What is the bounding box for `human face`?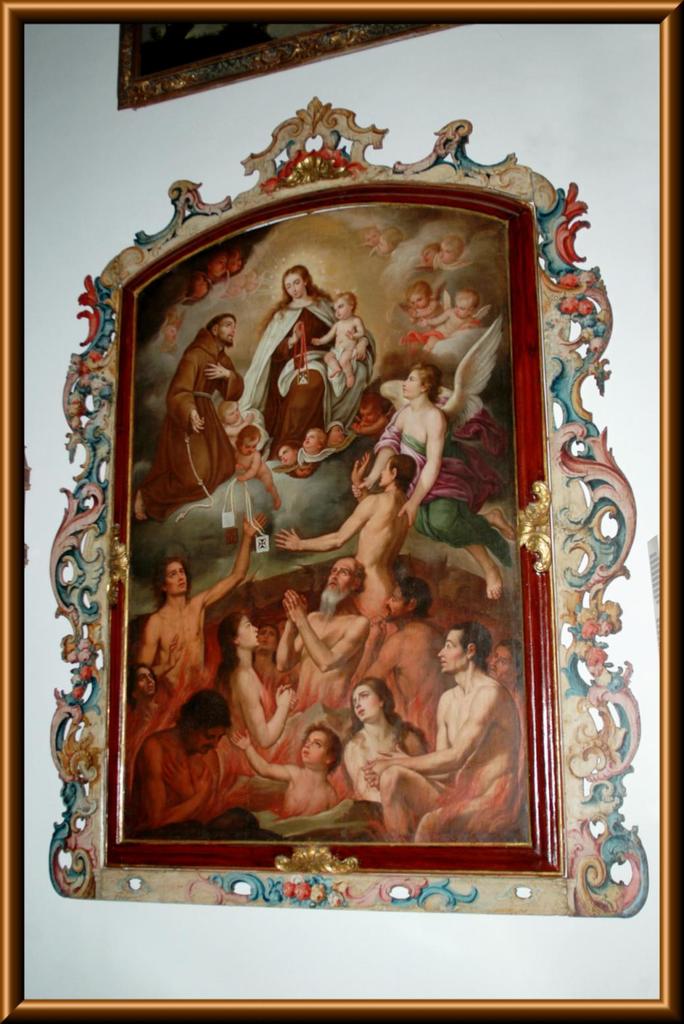
<box>457,300,473,326</box>.
